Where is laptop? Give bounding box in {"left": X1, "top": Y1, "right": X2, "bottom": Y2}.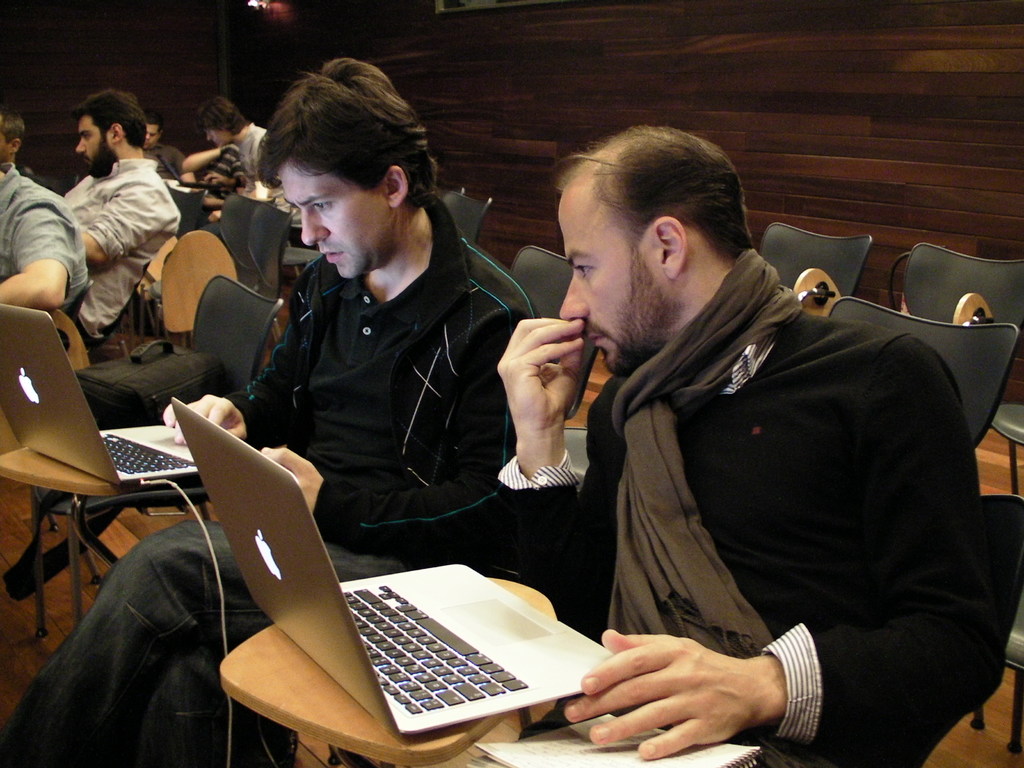
{"left": 0, "top": 305, "right": 196, "bottom": 483}.
